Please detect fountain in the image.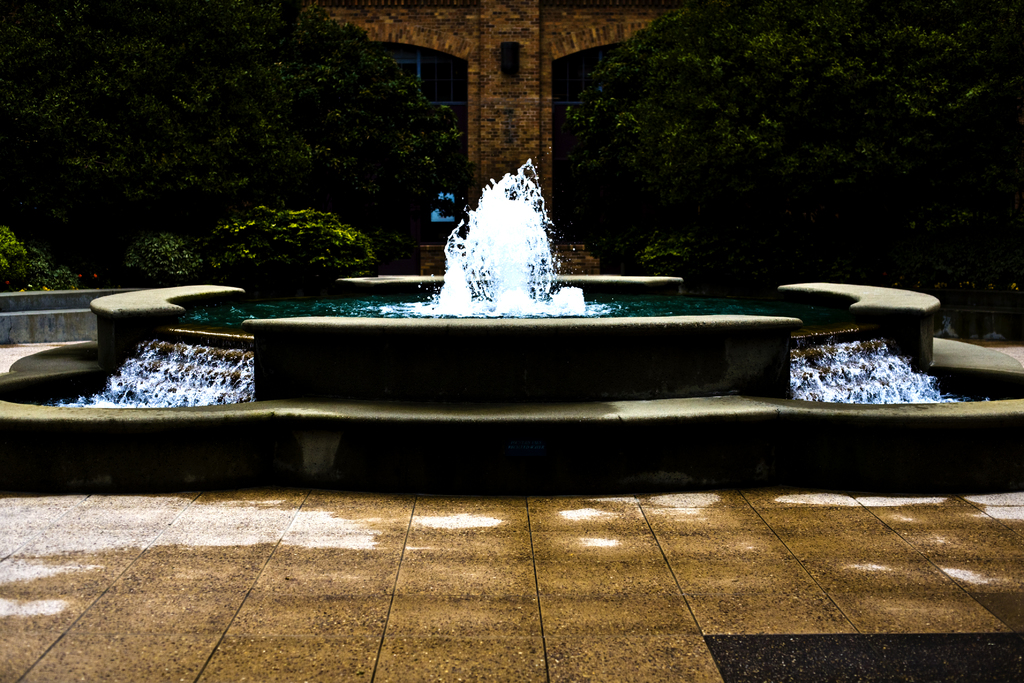
Rect(0, 159, 1023, 500).
